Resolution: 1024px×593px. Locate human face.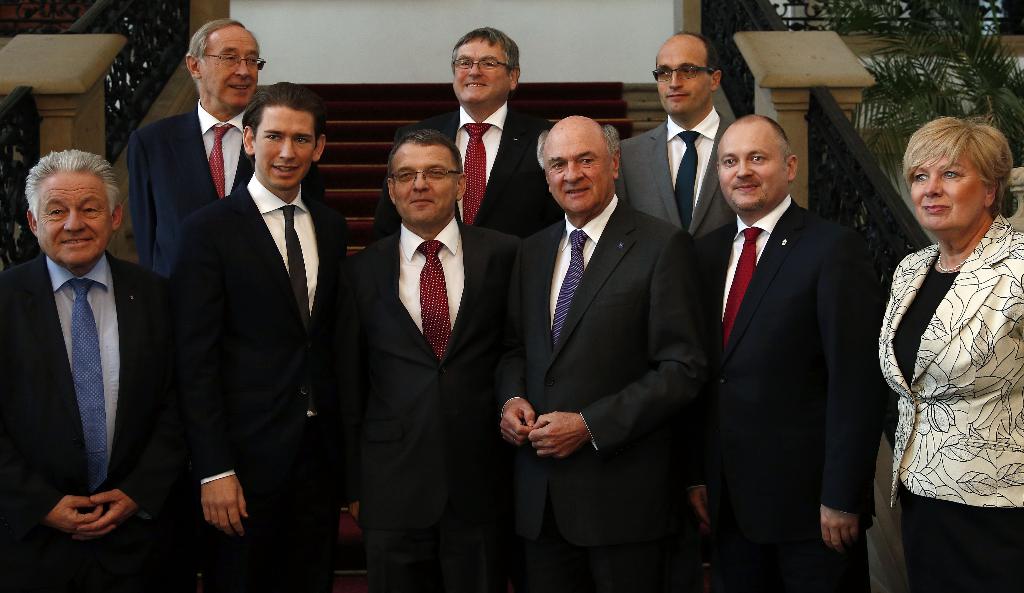
<box>653,42,710,114</box>.
